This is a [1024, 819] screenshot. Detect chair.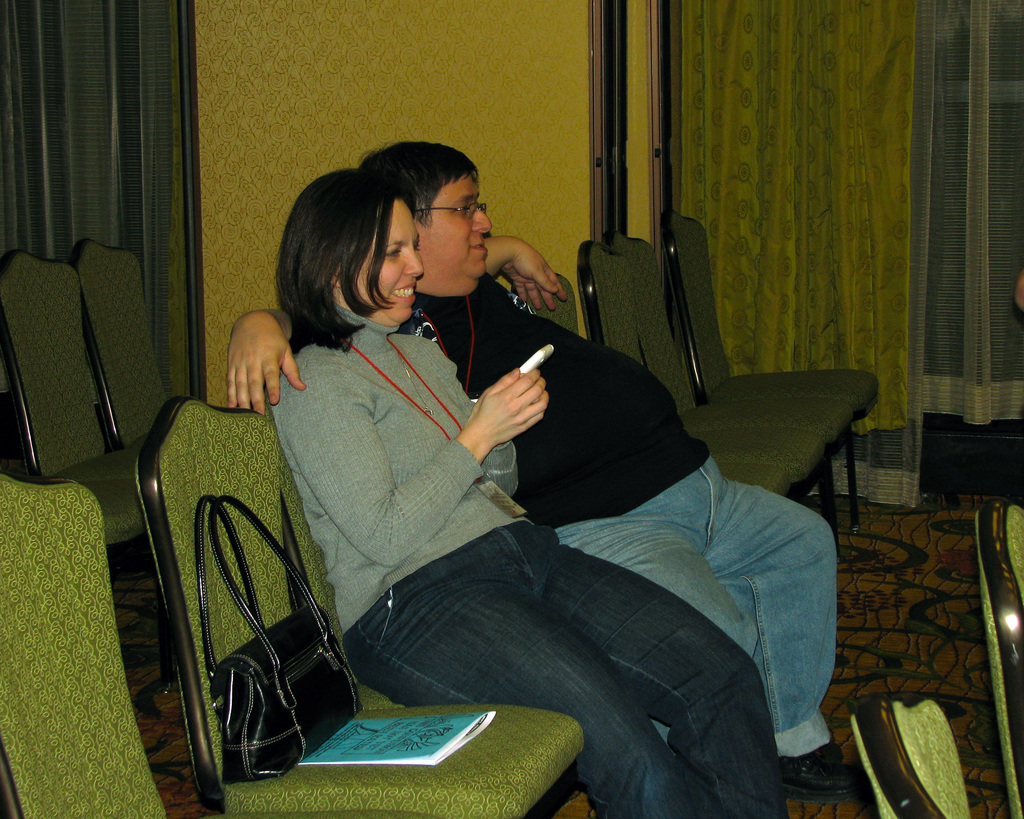
left=573, top=237, right=825, bottom=510.
